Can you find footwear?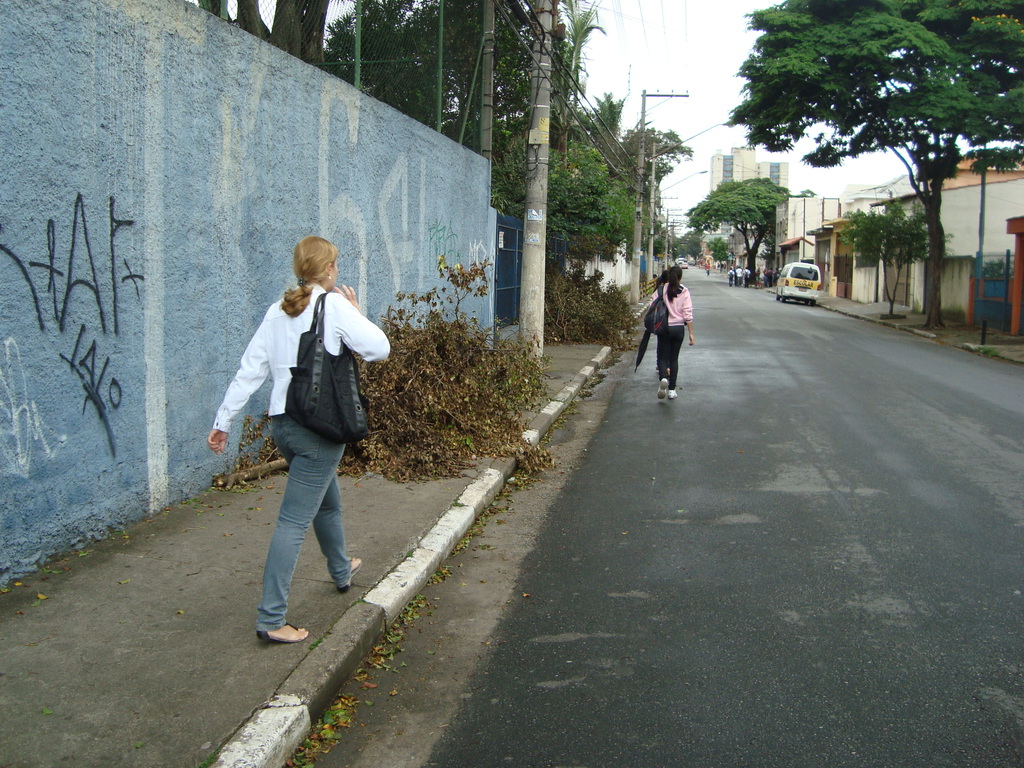
Yes, bounding box: [655, 376, 669, 399].
